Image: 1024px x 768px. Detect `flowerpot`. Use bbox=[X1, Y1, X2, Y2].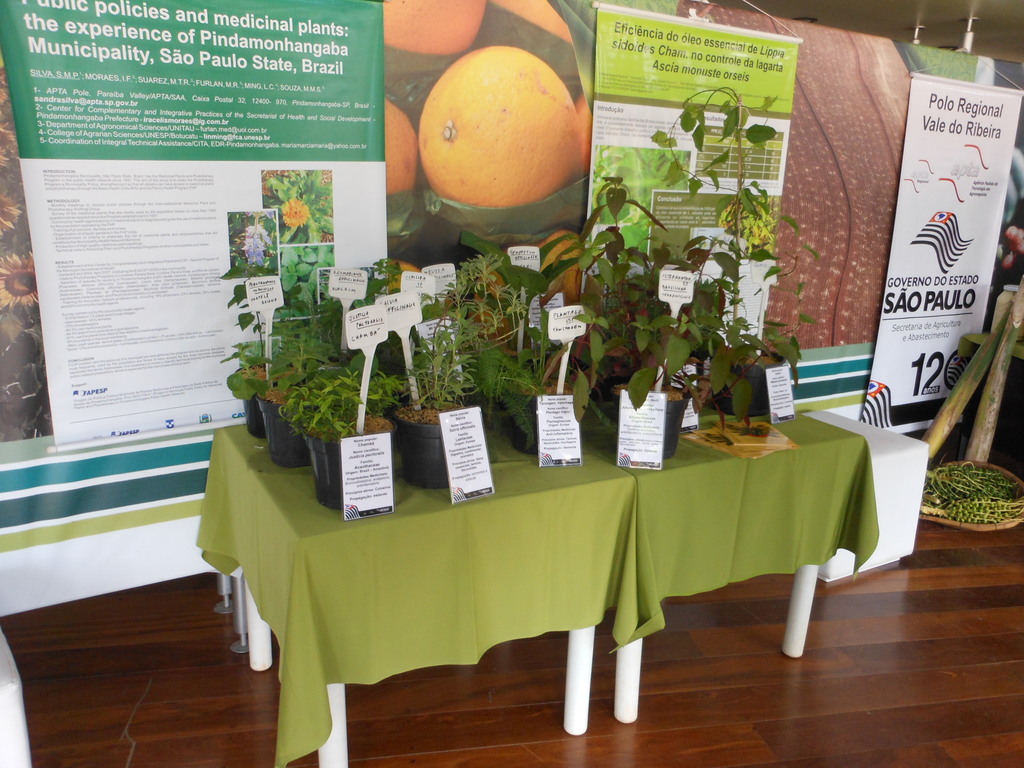
bbox=[388, 394, 469, 488].
